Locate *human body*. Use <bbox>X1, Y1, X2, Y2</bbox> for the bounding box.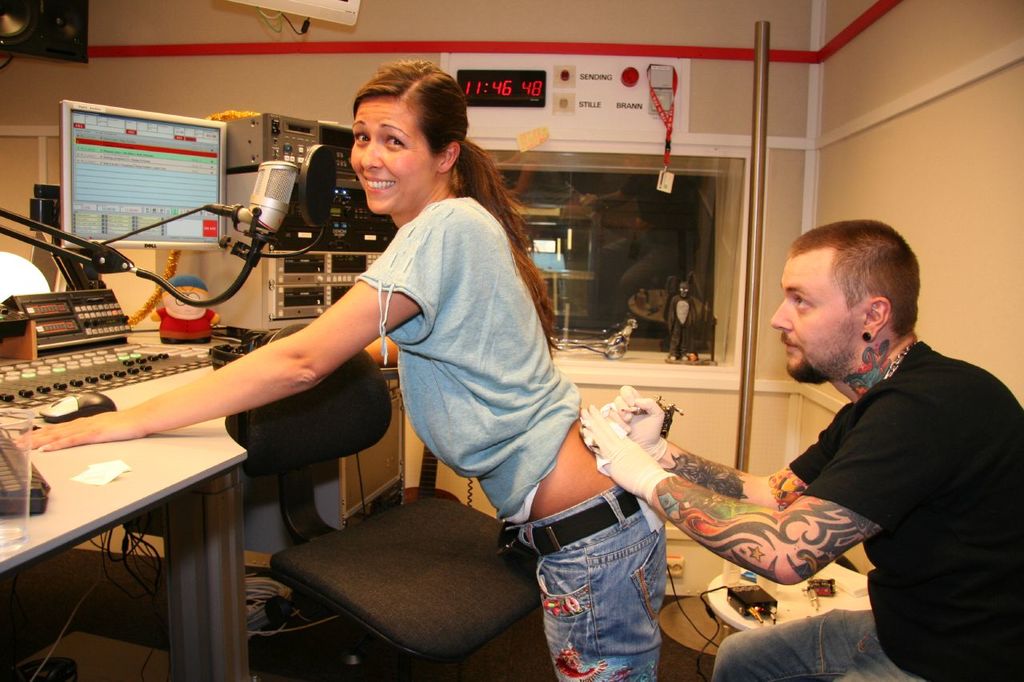
<bbox>578, 213, 1023, 681</bbox>.
